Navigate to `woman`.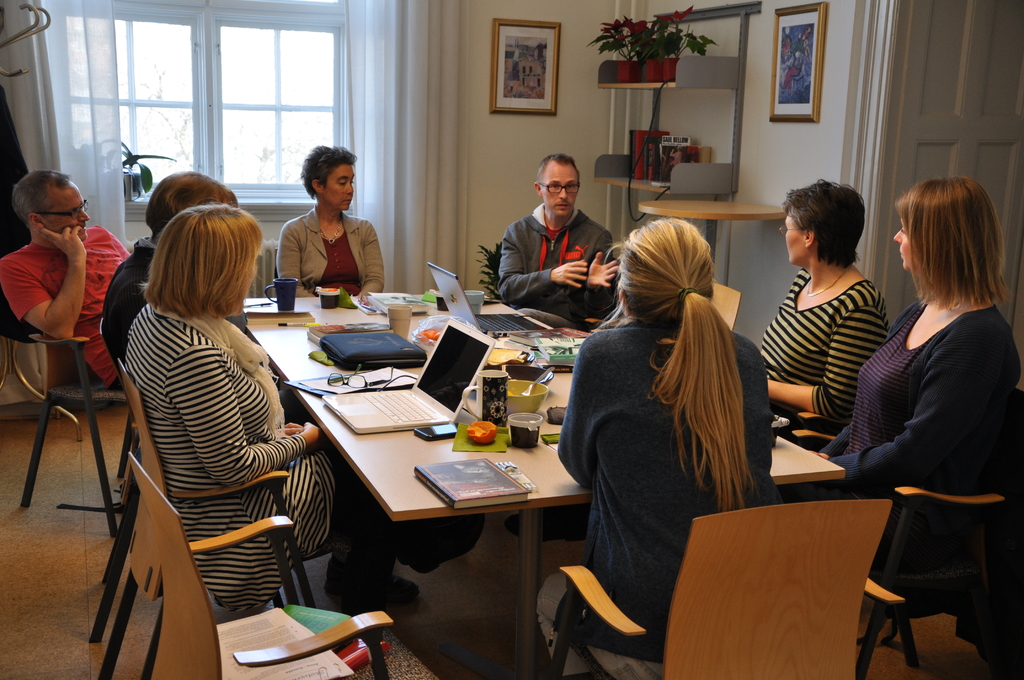
Navigation target: 758/174/897/418.
